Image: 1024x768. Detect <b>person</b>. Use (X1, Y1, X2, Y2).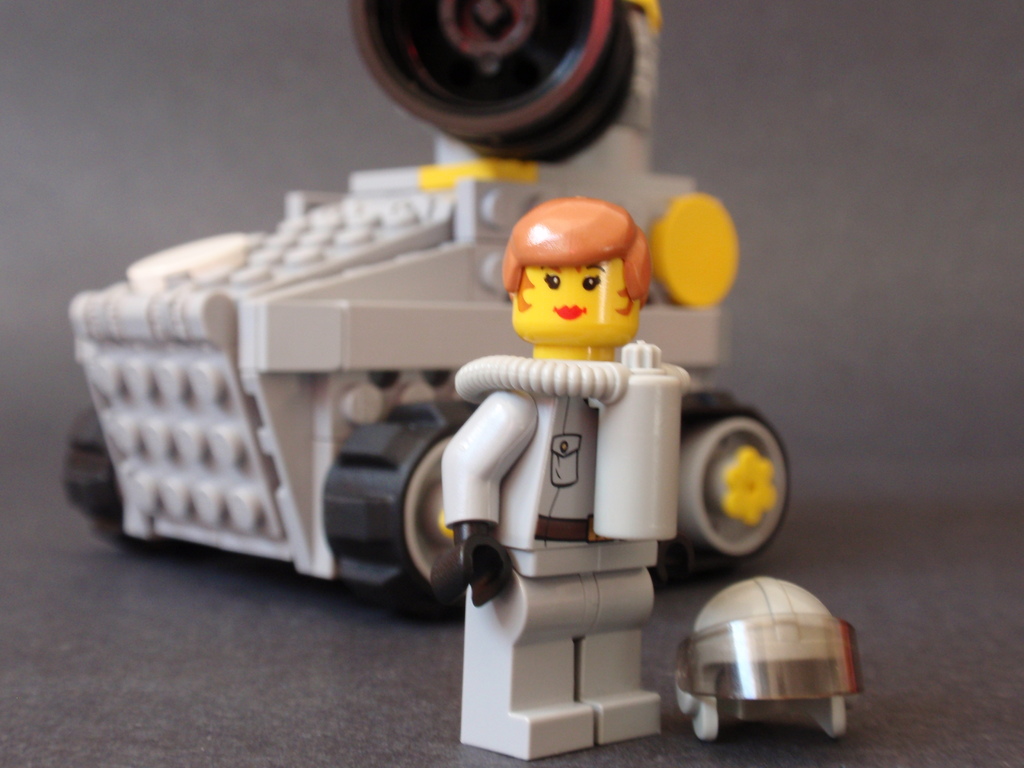
(418, 165, 740, 746).
